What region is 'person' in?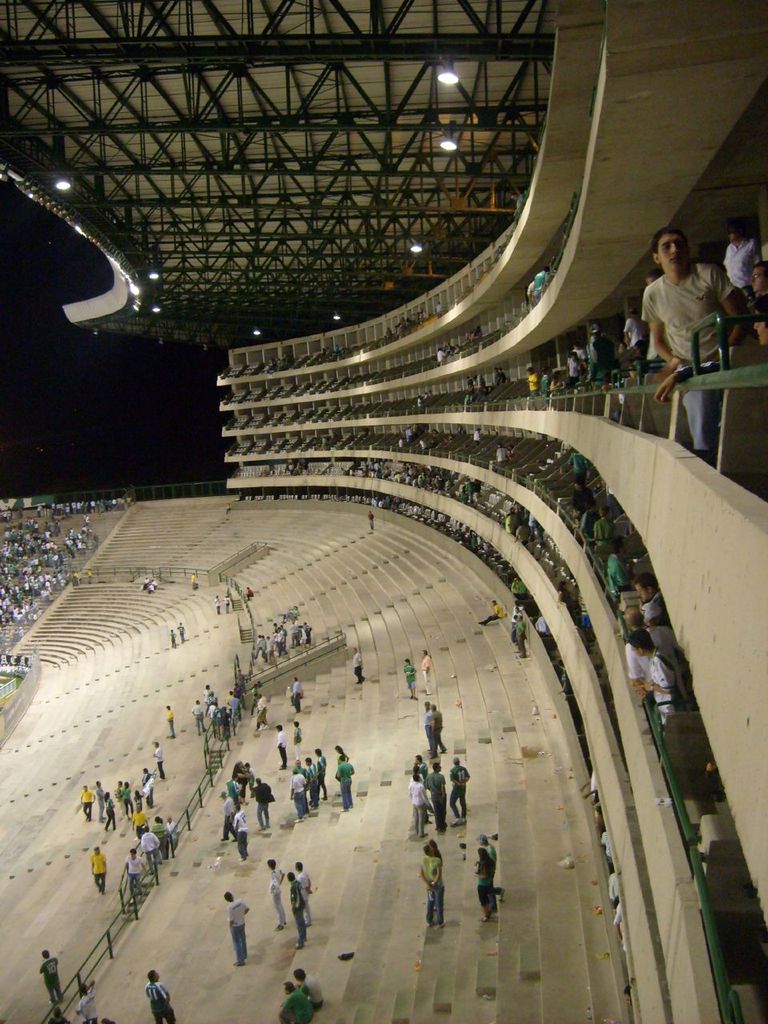
bbox=[420, 652, 436, 696].
